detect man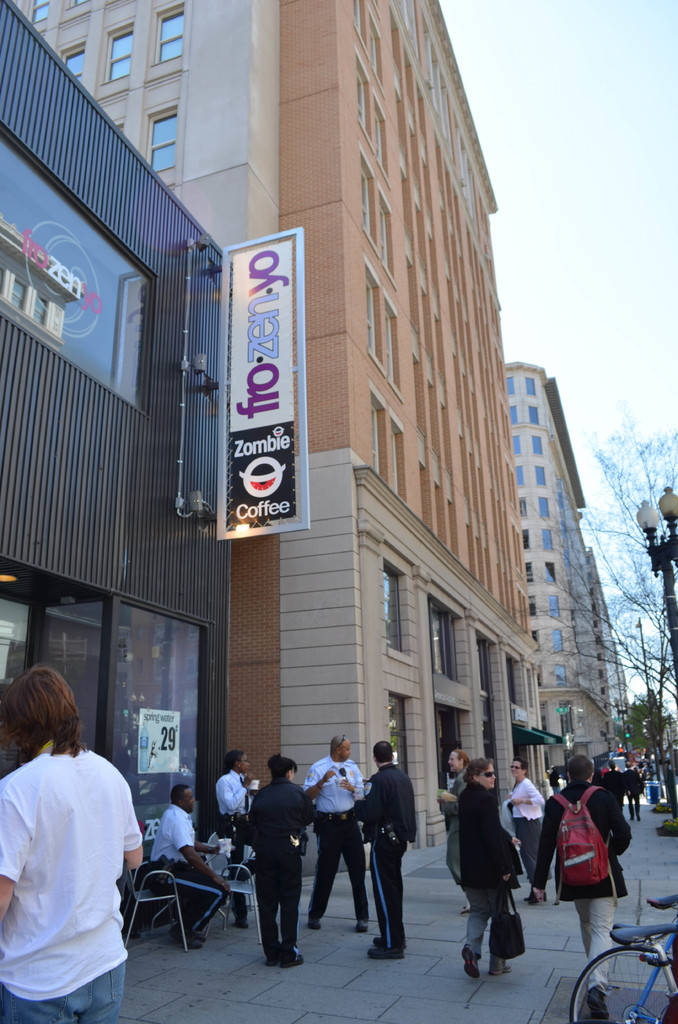
{"left": 298, "top": 737, "right": 369, "bottom": 930}
